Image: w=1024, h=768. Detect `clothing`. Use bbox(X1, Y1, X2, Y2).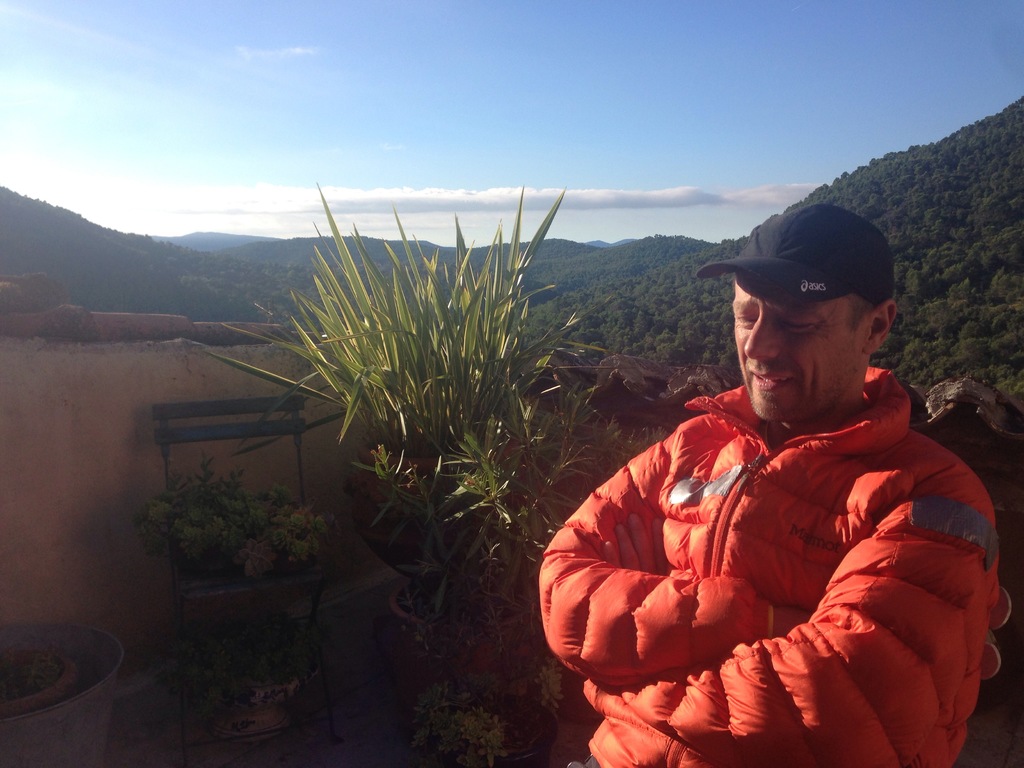
bbox(556, 332, 990, 749).
